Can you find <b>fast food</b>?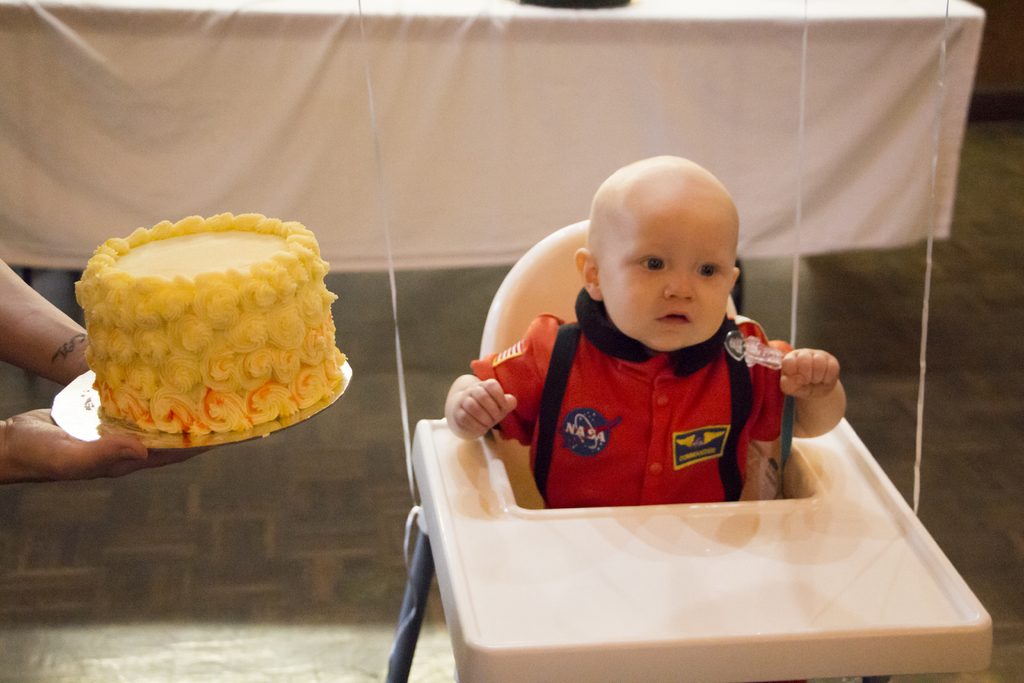
Yes, bounding box: (72, 207, 340, 434).
